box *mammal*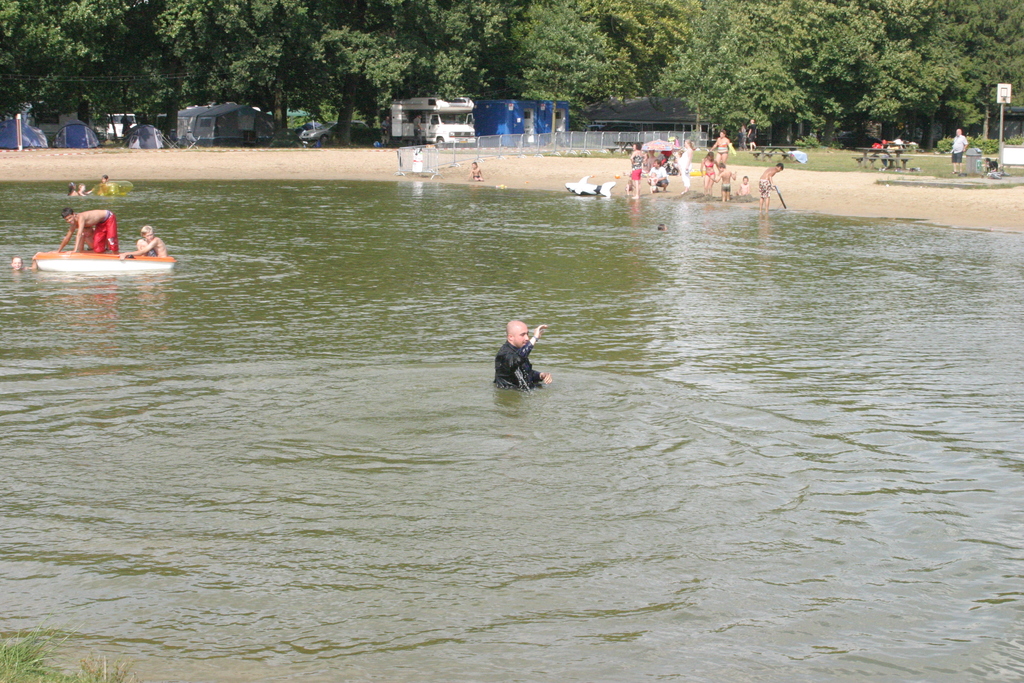
locate(675, 138, 689, 195)
